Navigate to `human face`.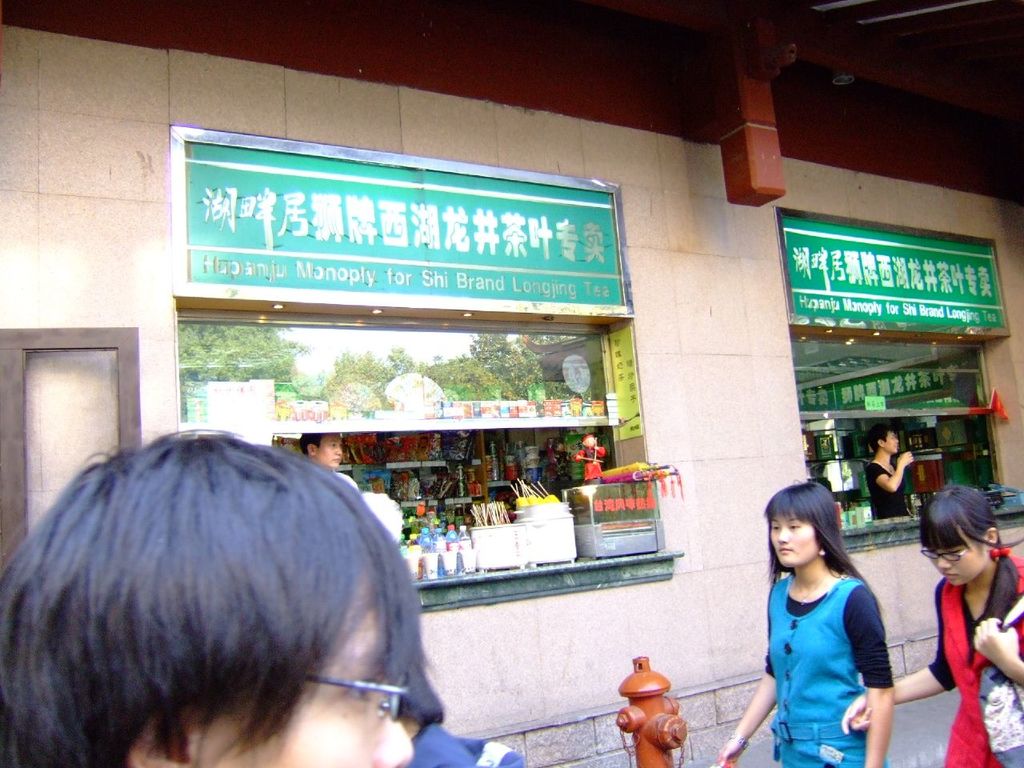
Navigation target: box(197, 598, 423, 767).
